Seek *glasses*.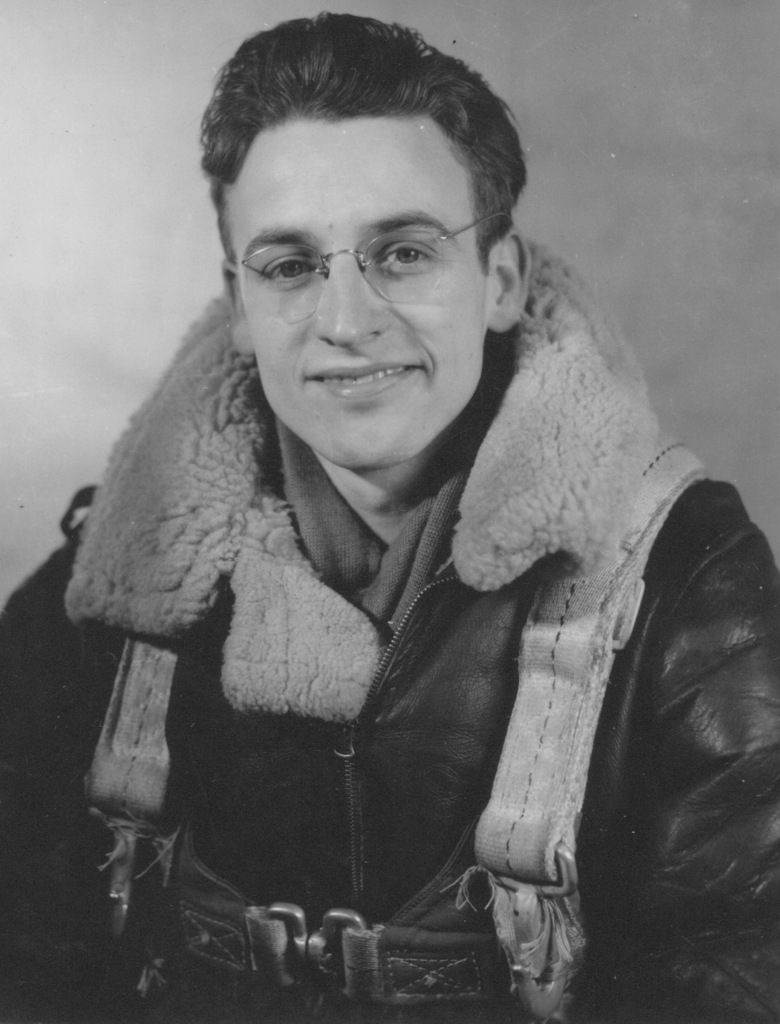
select_region(214, 217, 514, 326).
